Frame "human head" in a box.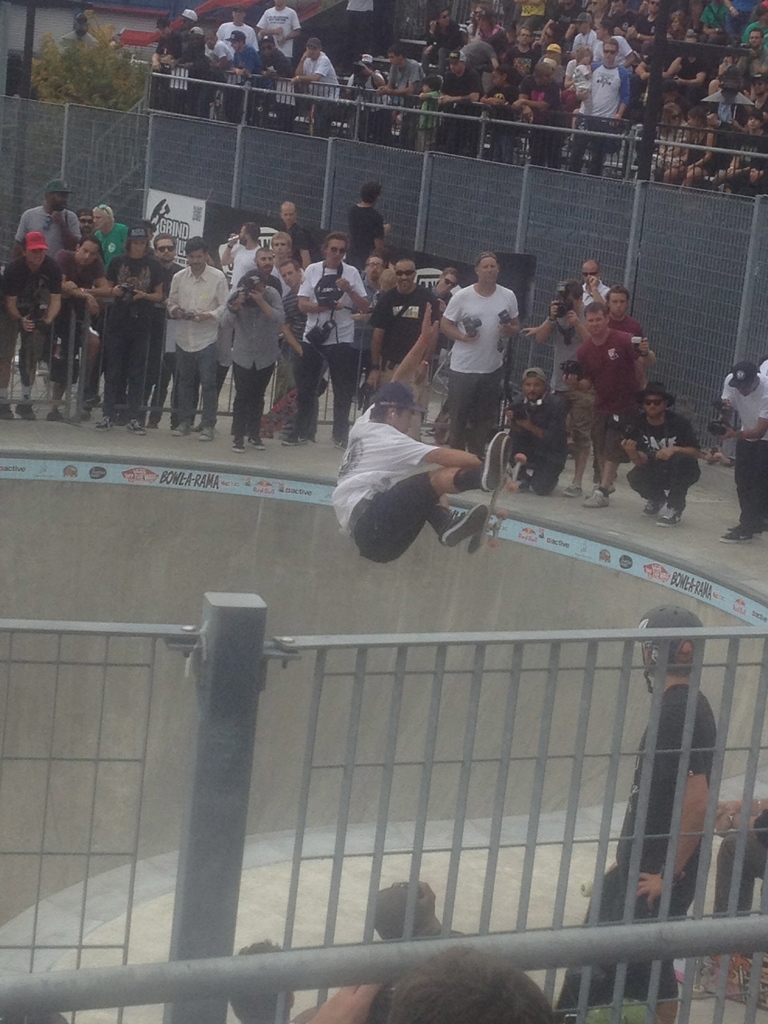
left=188, top=22, right=202, bottom=47.
